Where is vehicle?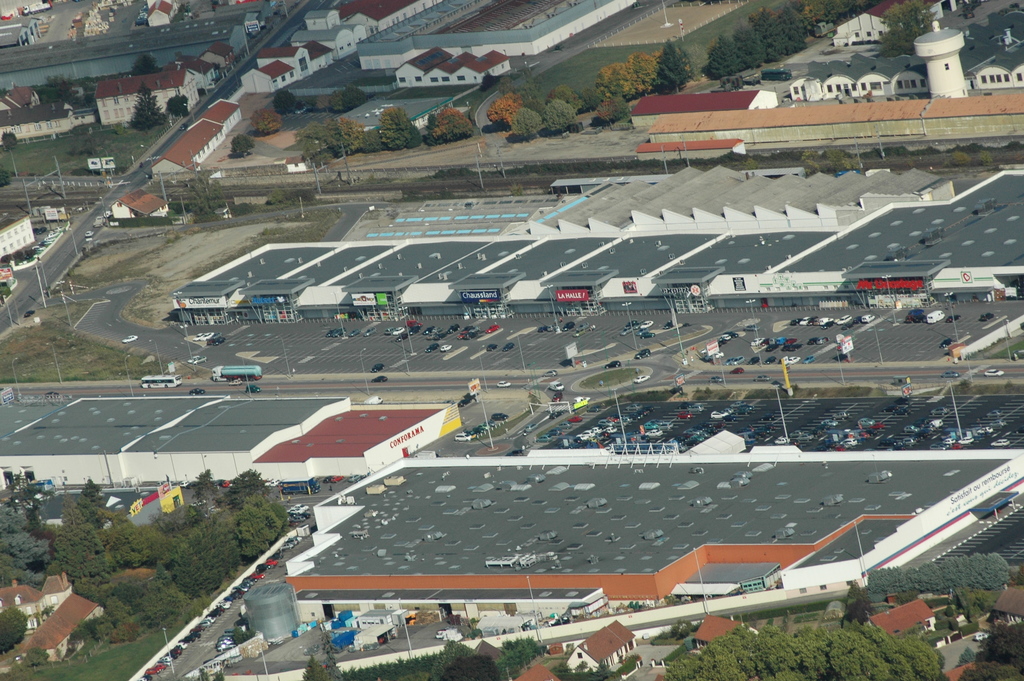
region(367, 375, 392, 386).
